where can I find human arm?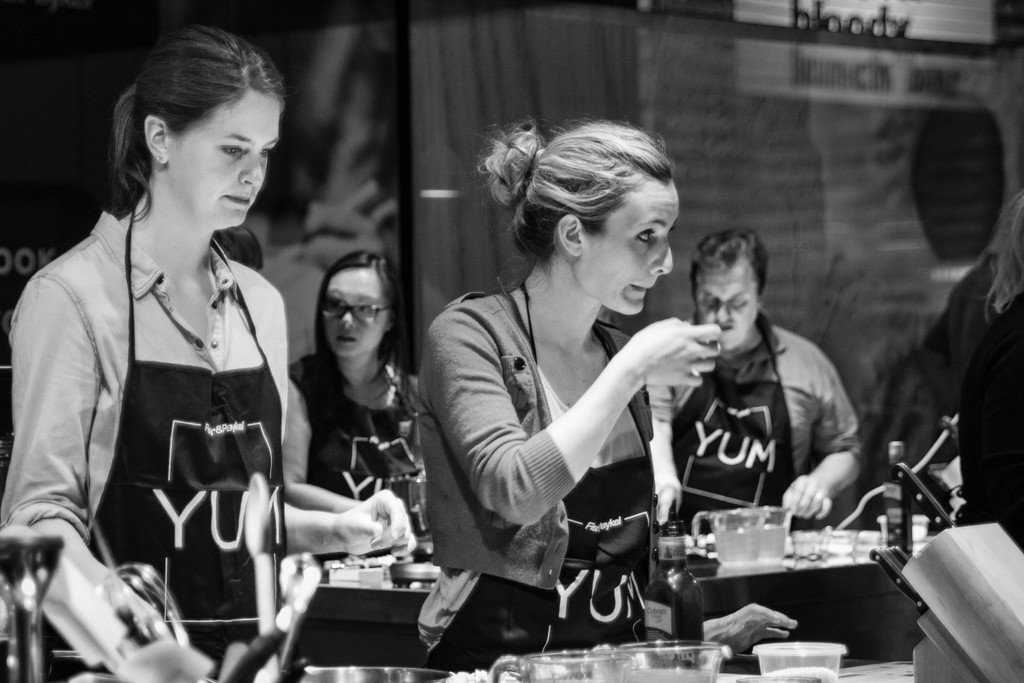
You can find it at 445,304,714,602.
